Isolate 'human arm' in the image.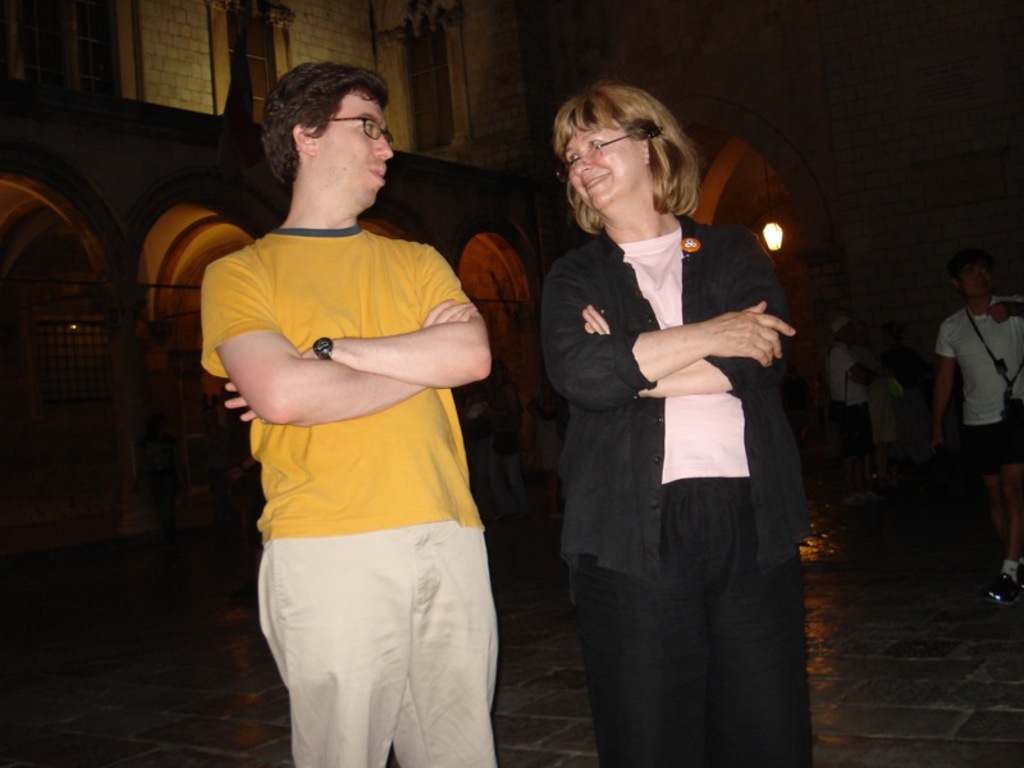
Isolated region: bbox=(216, 247, 493, 424).
